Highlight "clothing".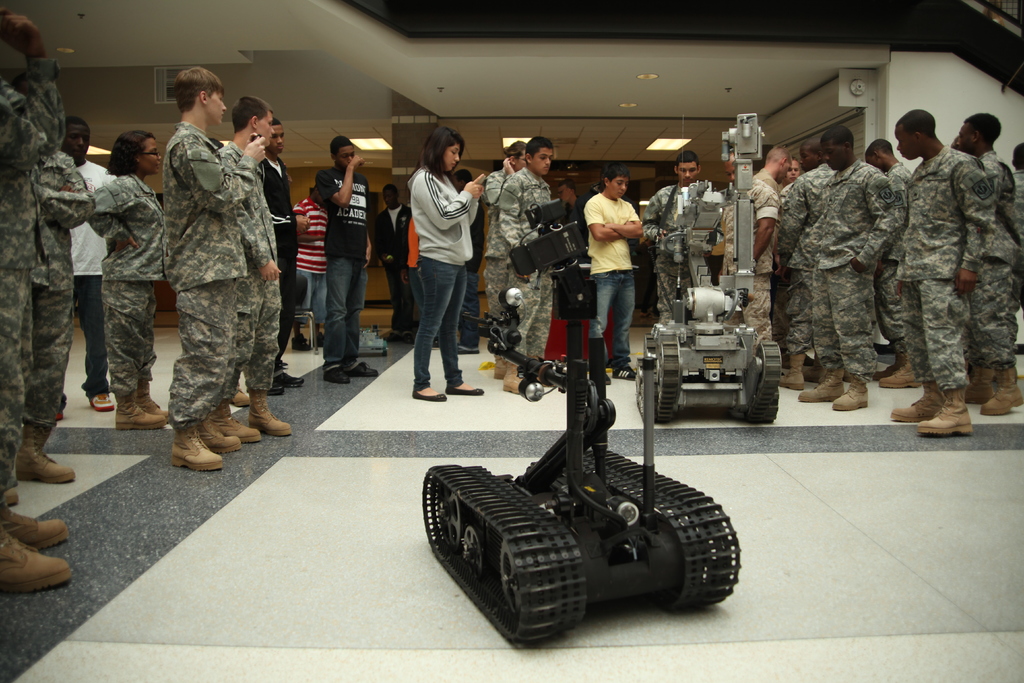
Highlighted region: bbox(953, 157, 1020, 370).
